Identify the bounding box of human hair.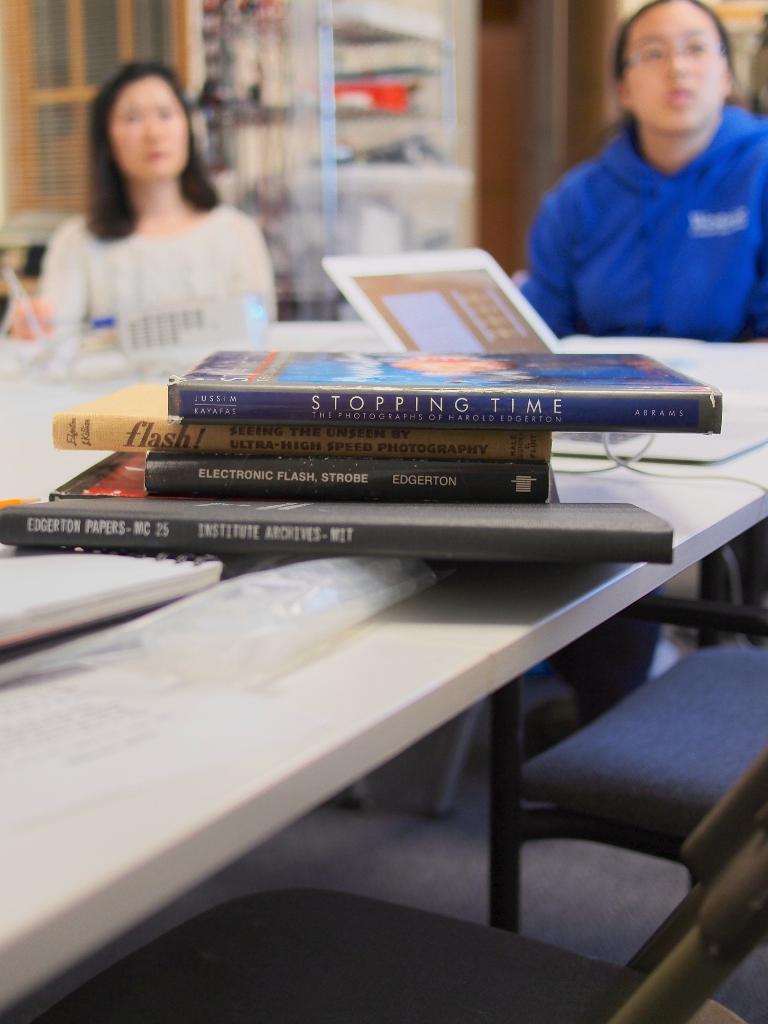
select_region(74, 54, 208, 228).
